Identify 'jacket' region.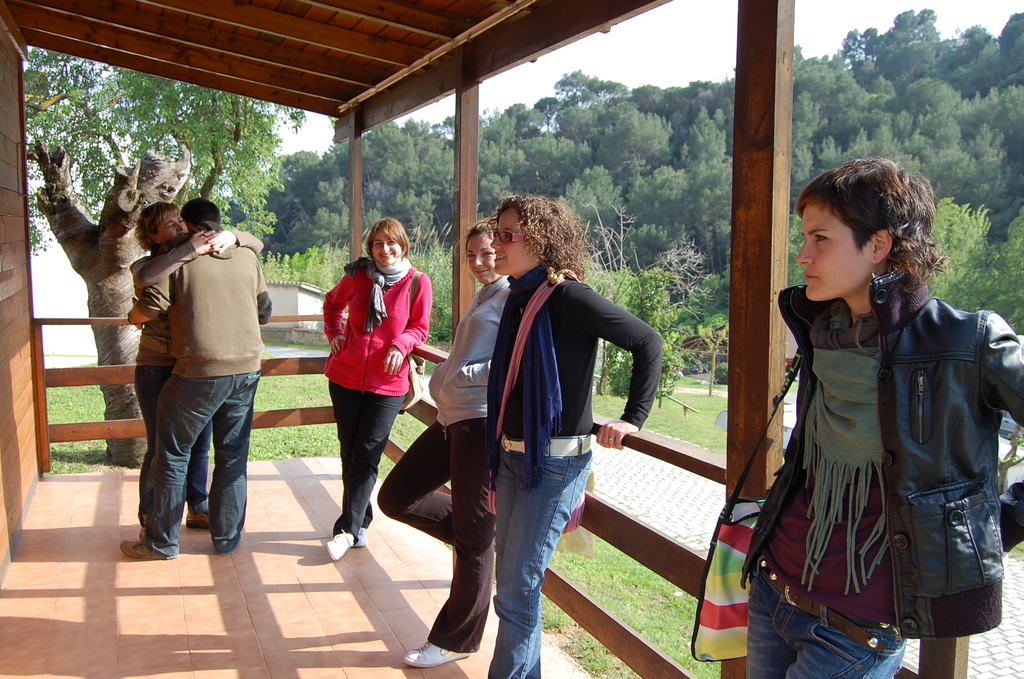
Region: (488, 258, 664, 444).
